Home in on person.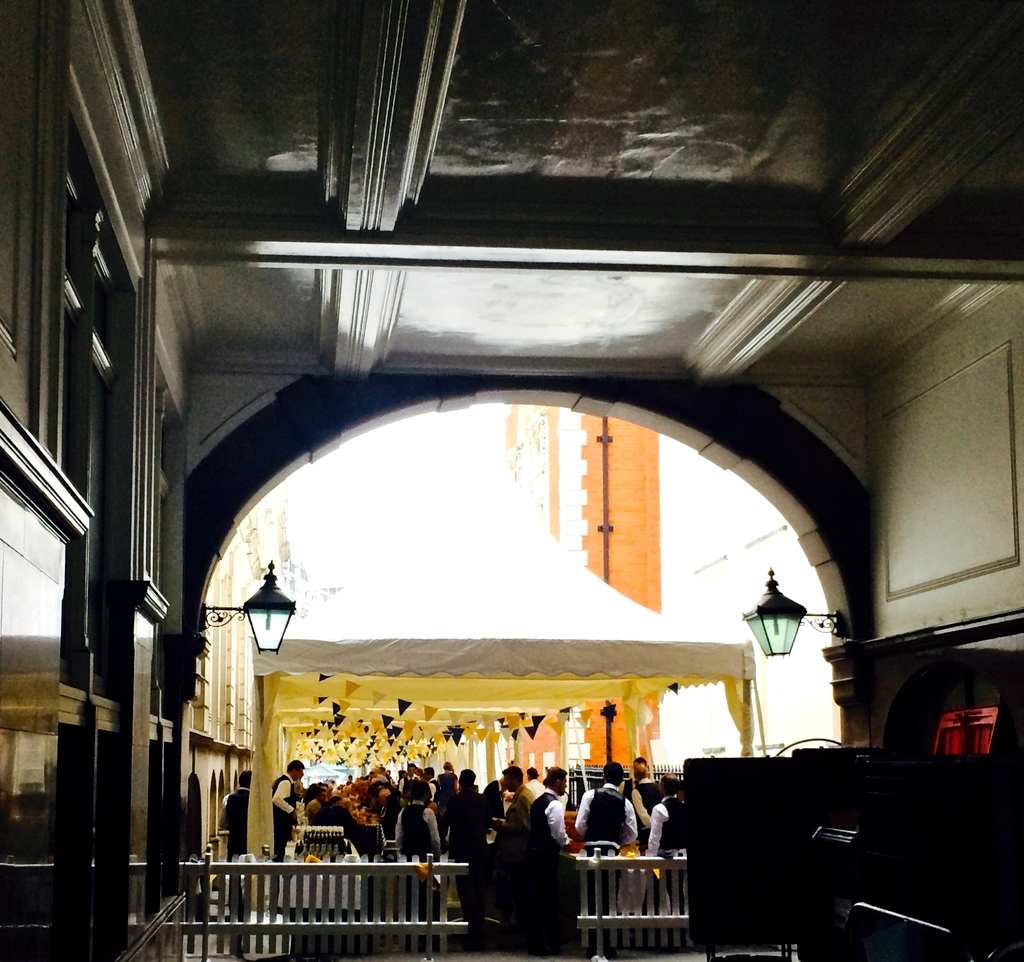
Homed in at {"x1": 532, "y1": 763, "x2": 576, "y2": 961}.
